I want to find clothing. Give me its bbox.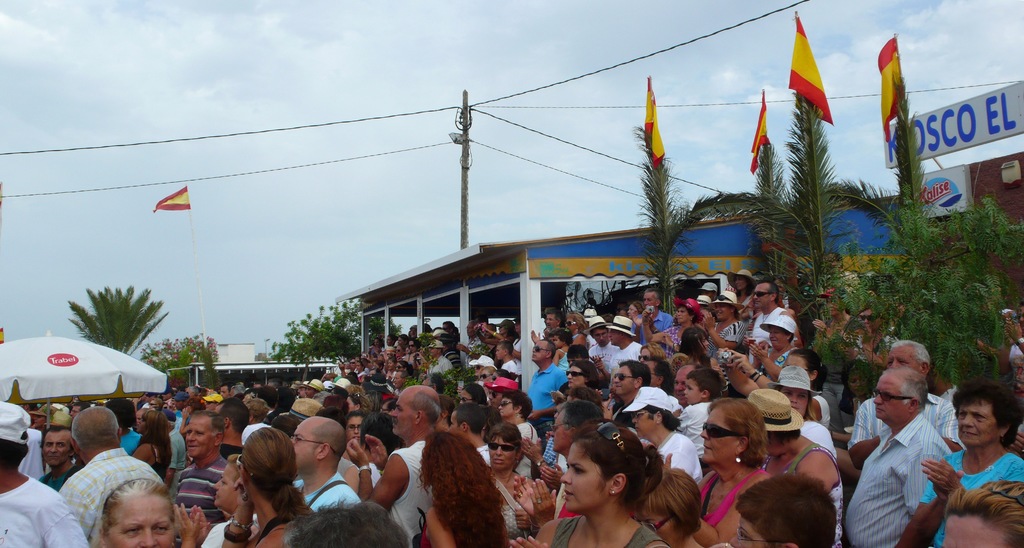
region(848, 408, 952, 539).
